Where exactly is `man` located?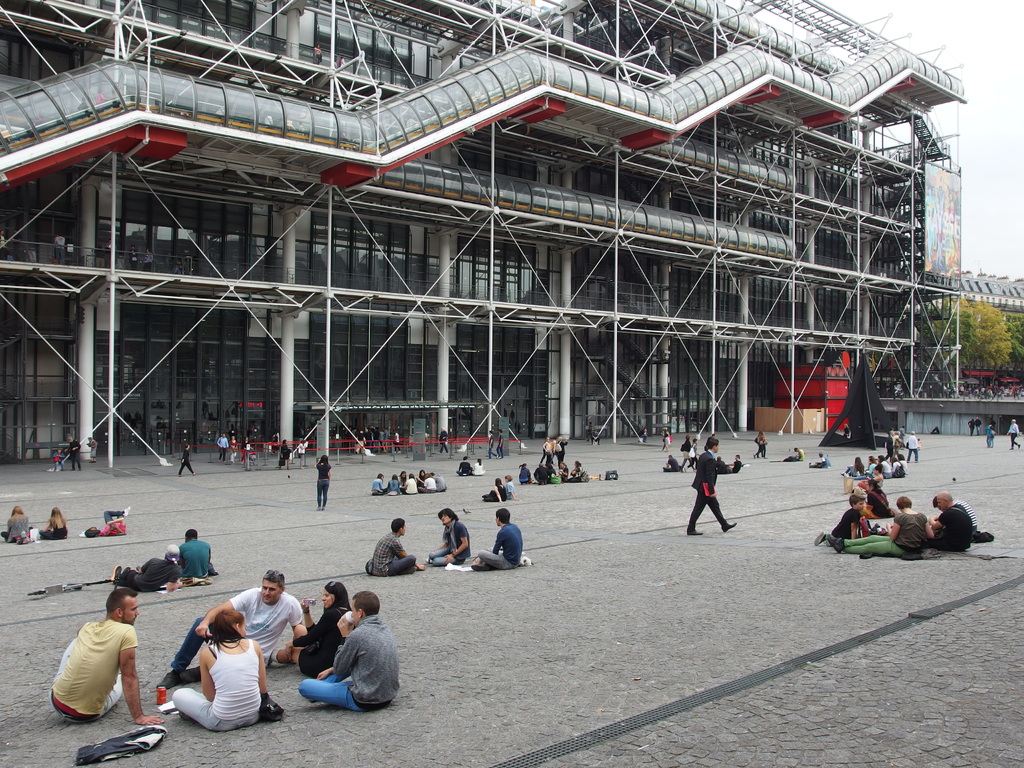
Its bounding box is [left=113, top=541, right=179, bottom=595].
